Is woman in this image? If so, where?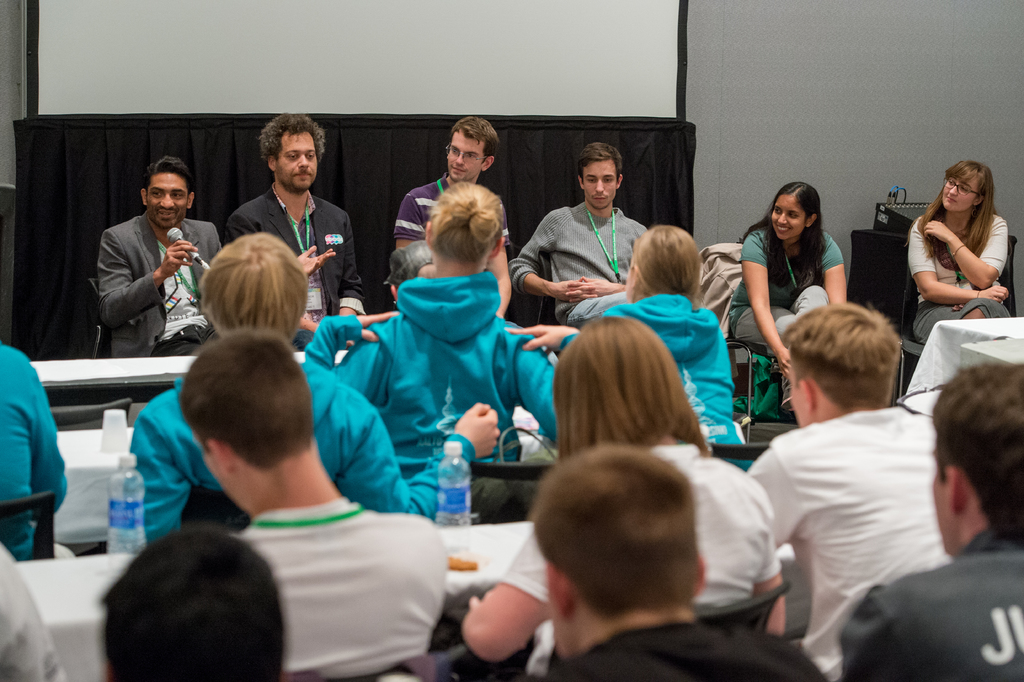
Yes, at bbox=(301, 188, 555, 465).
